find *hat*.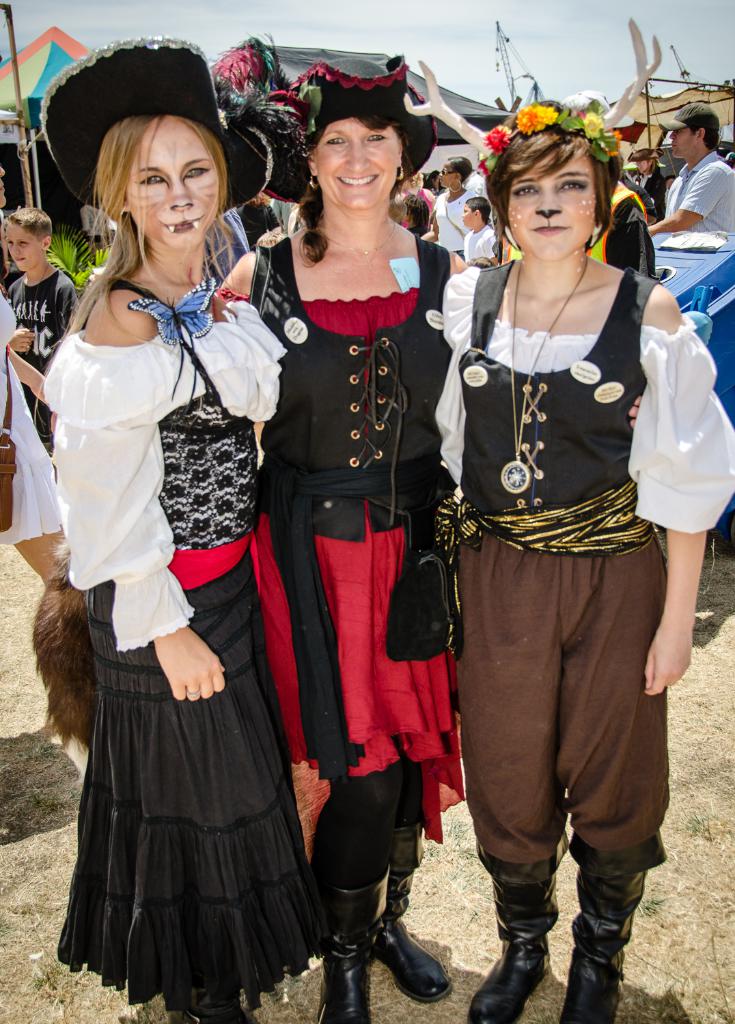
282, 55, 435, 186.
